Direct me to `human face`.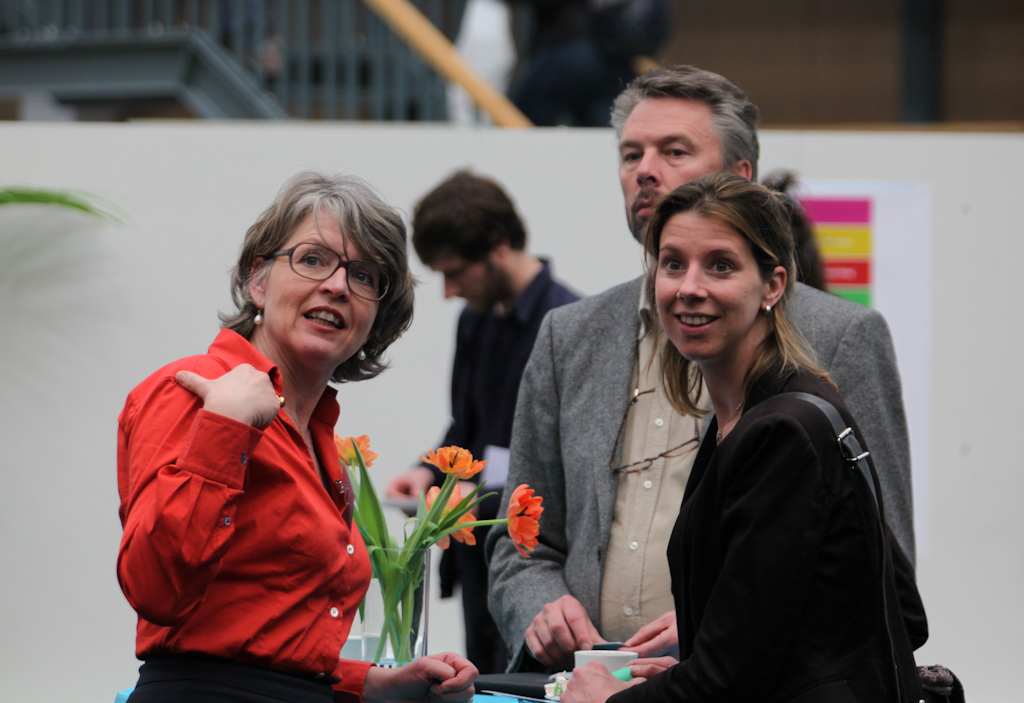
Direction: crop(653, 204, 762, 360).
